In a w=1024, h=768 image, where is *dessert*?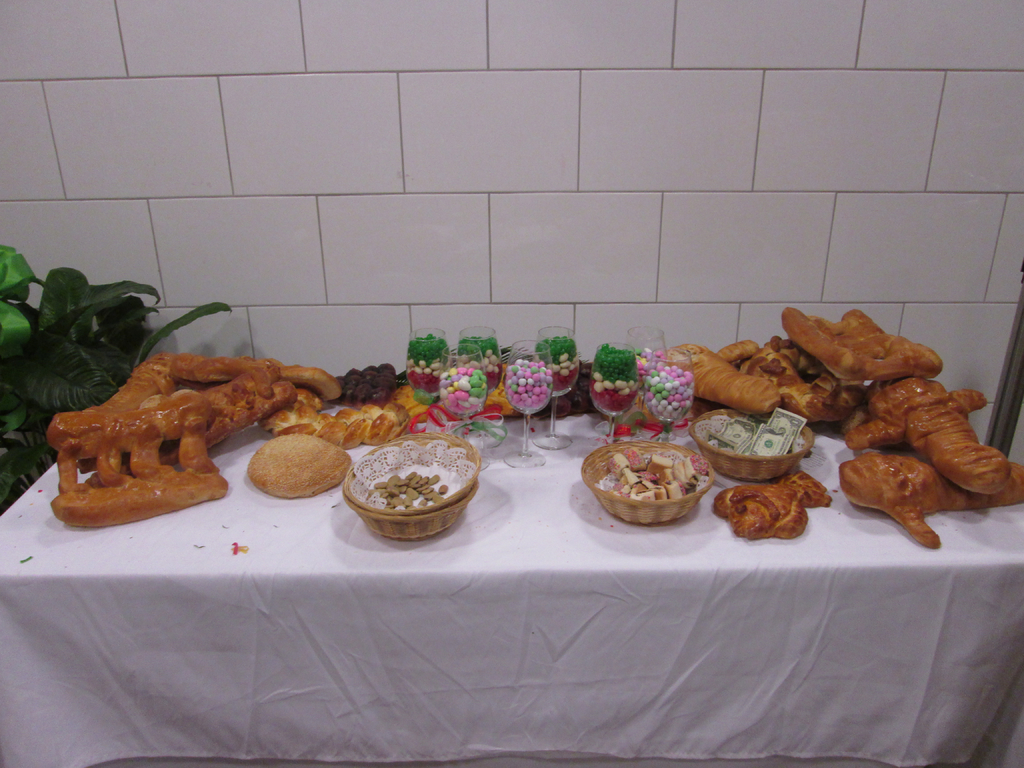
<box>600,442,717,509</box>.
